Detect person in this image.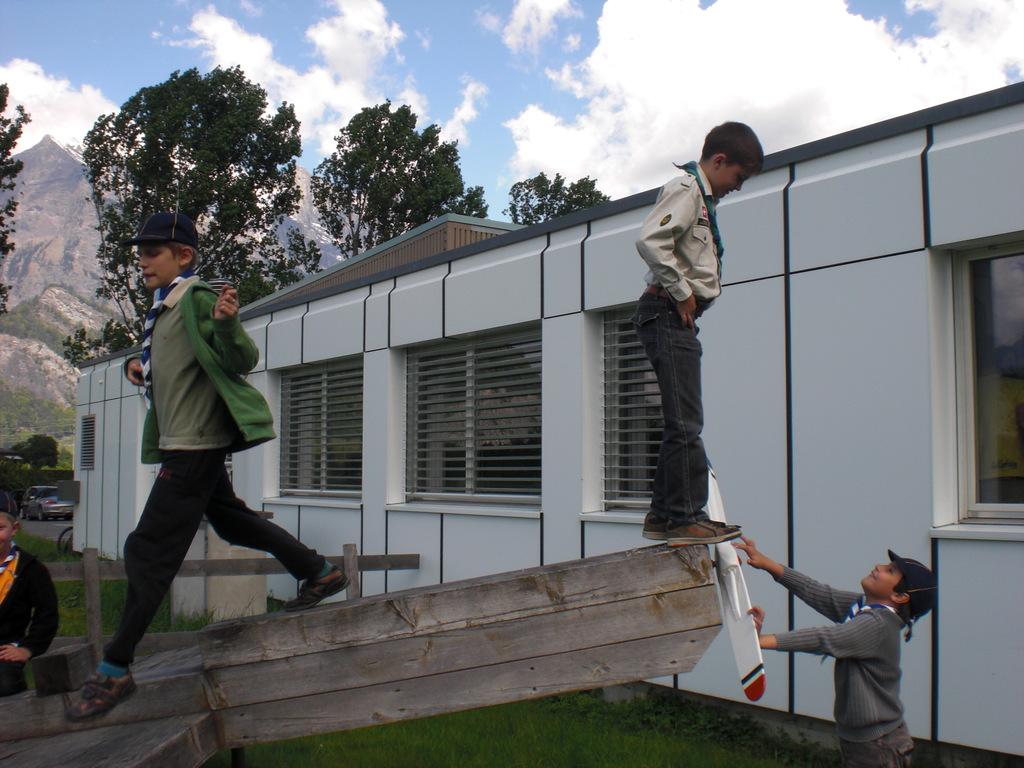
Detection: select_region(623, 133, 753, 589).
